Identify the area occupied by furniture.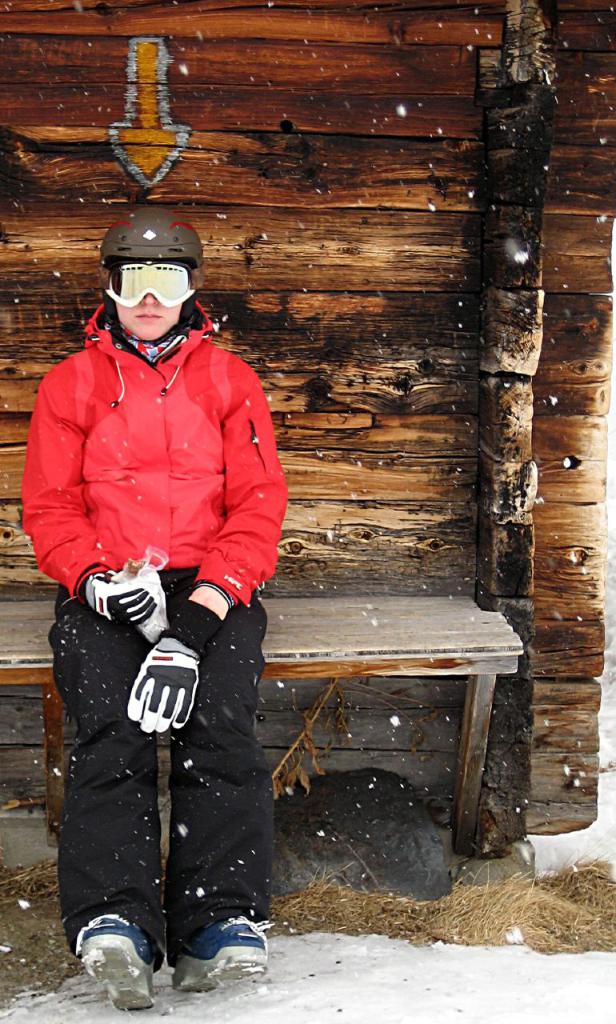
Area: (0, 594, 526, 855).
